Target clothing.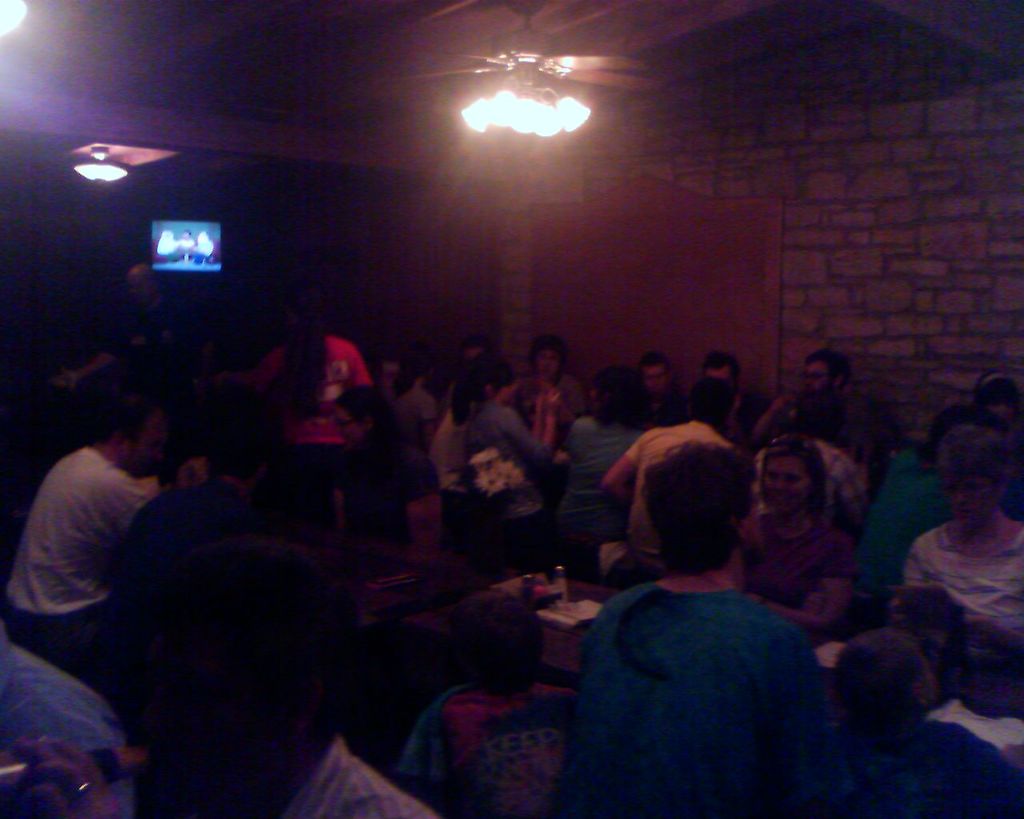
Target region: [261, 330, 360, 479].
